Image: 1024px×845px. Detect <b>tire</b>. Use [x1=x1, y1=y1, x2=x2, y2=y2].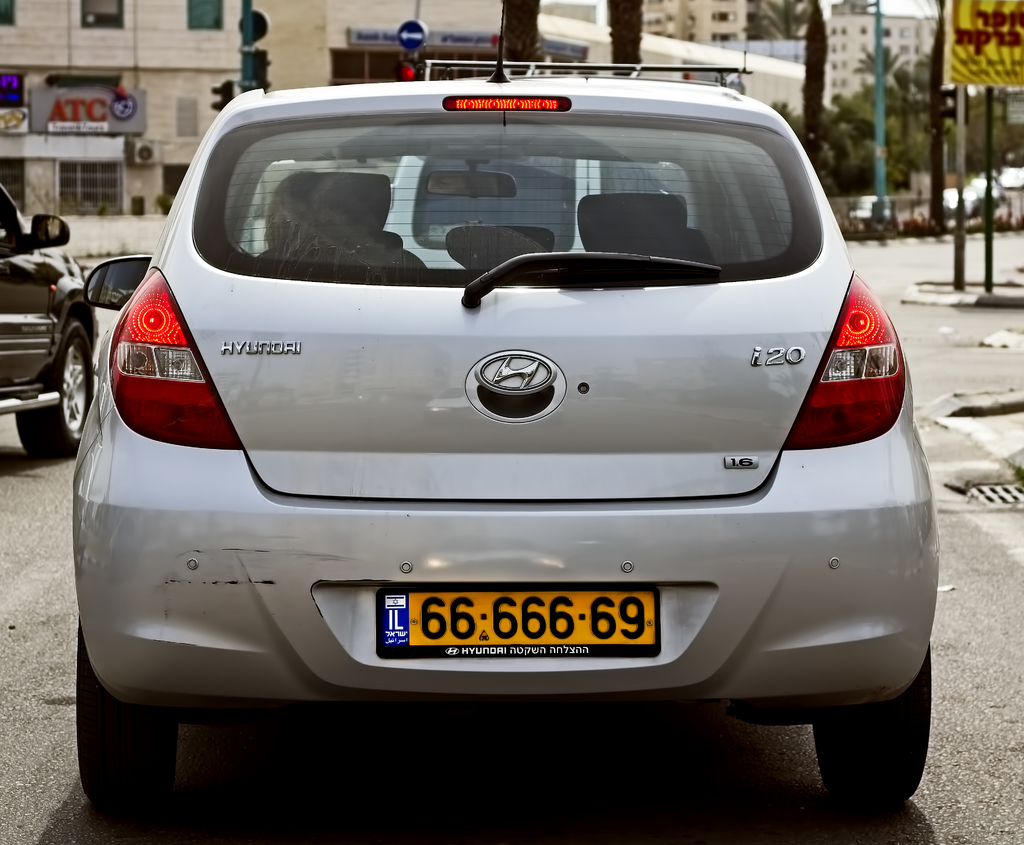
[x1=77, y1=611, x2=179, y2=816].
